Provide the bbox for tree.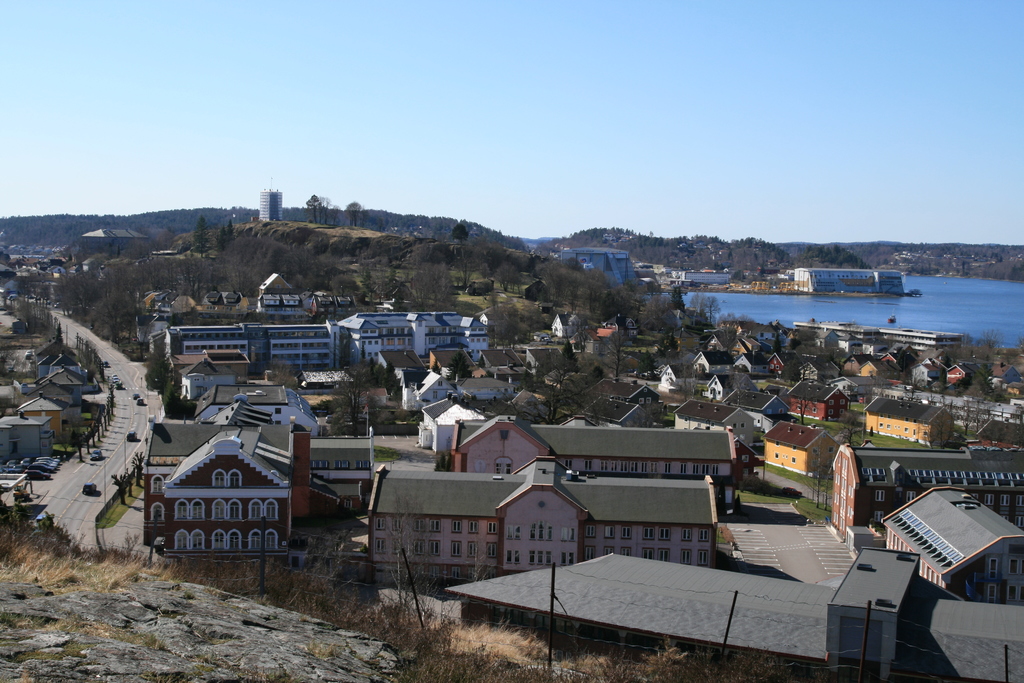
bbox=[346, 200, 368, 224].
